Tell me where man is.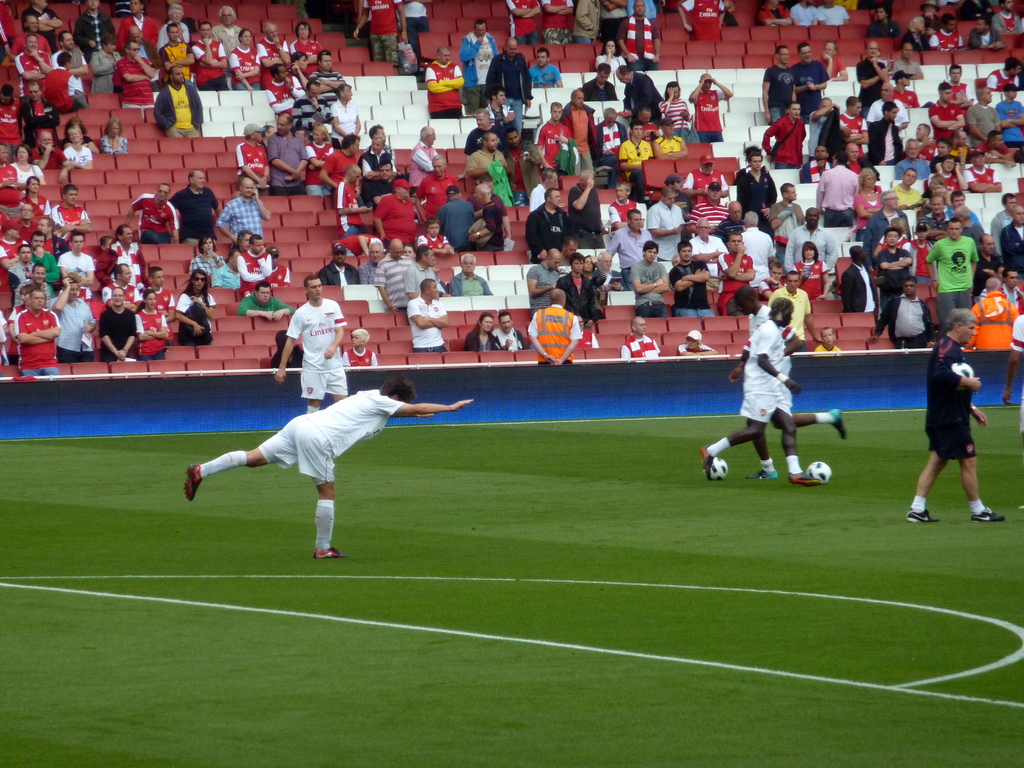
man is at {"left": 210, "top": 6, "right": 240, "bottom": 88}.
